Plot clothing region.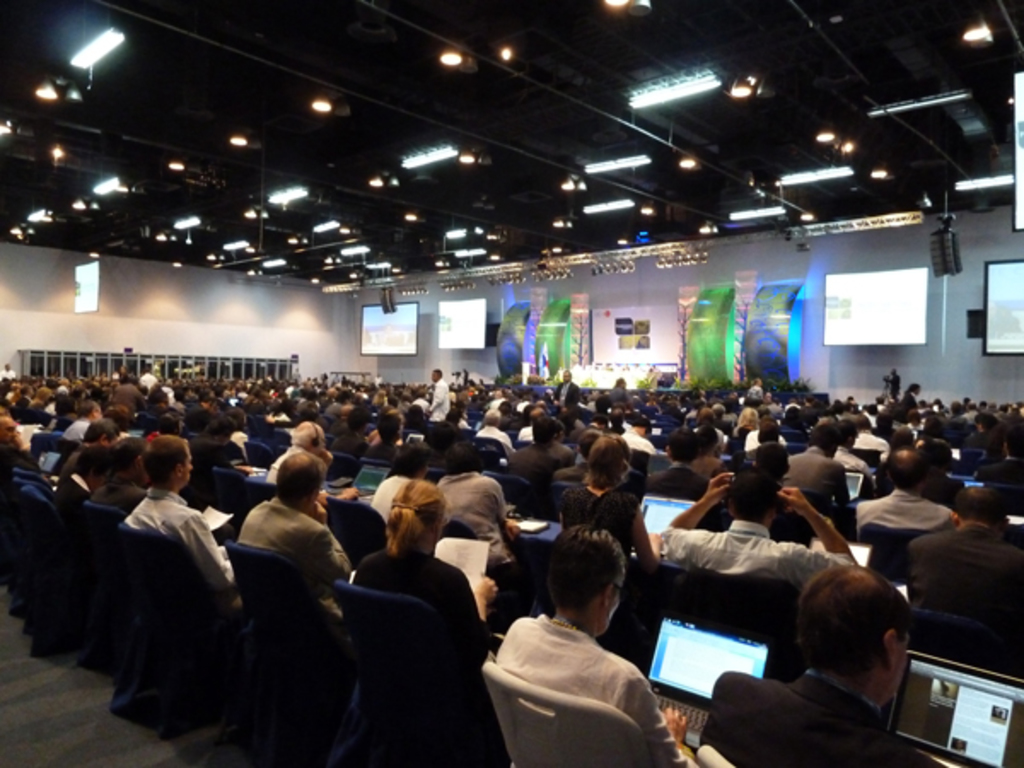
Plotted at [353,550,473,662].
